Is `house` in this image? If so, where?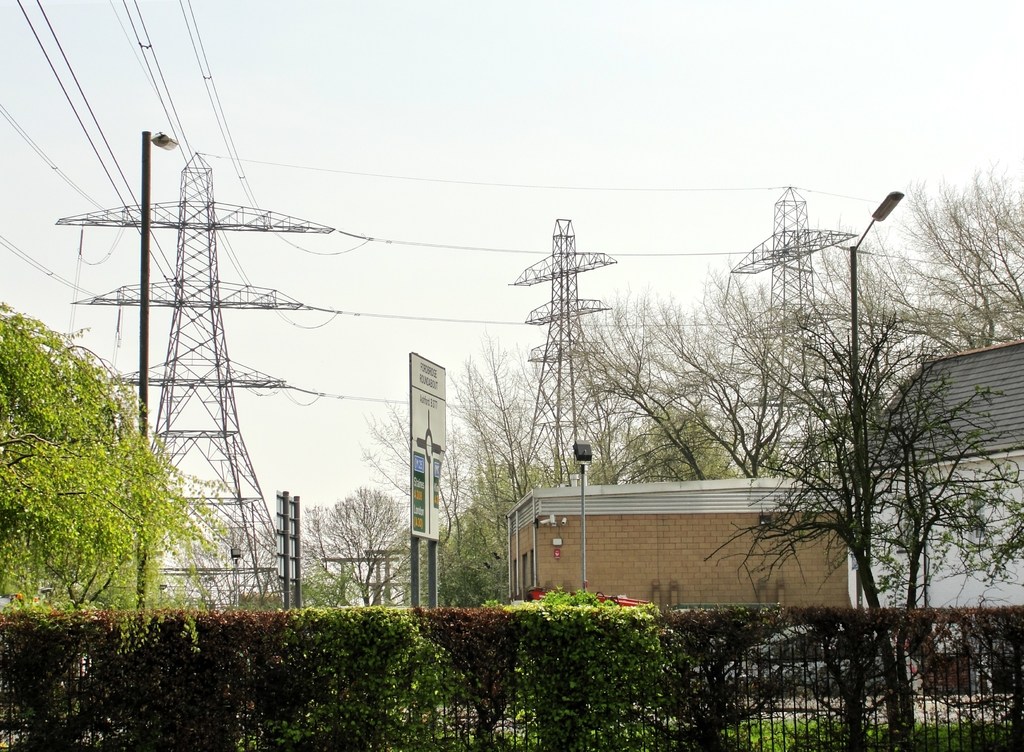
Yes, at Rect(473, 454, 851, 626).
